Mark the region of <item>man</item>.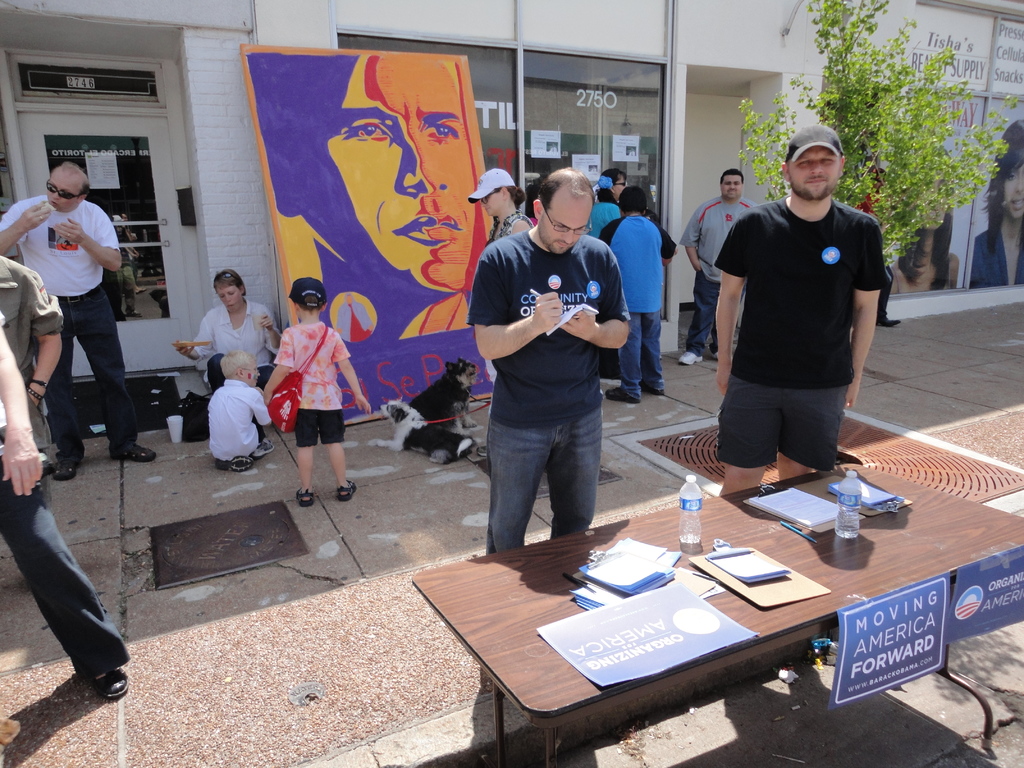
Region: box(463, 170, 630, 559).
